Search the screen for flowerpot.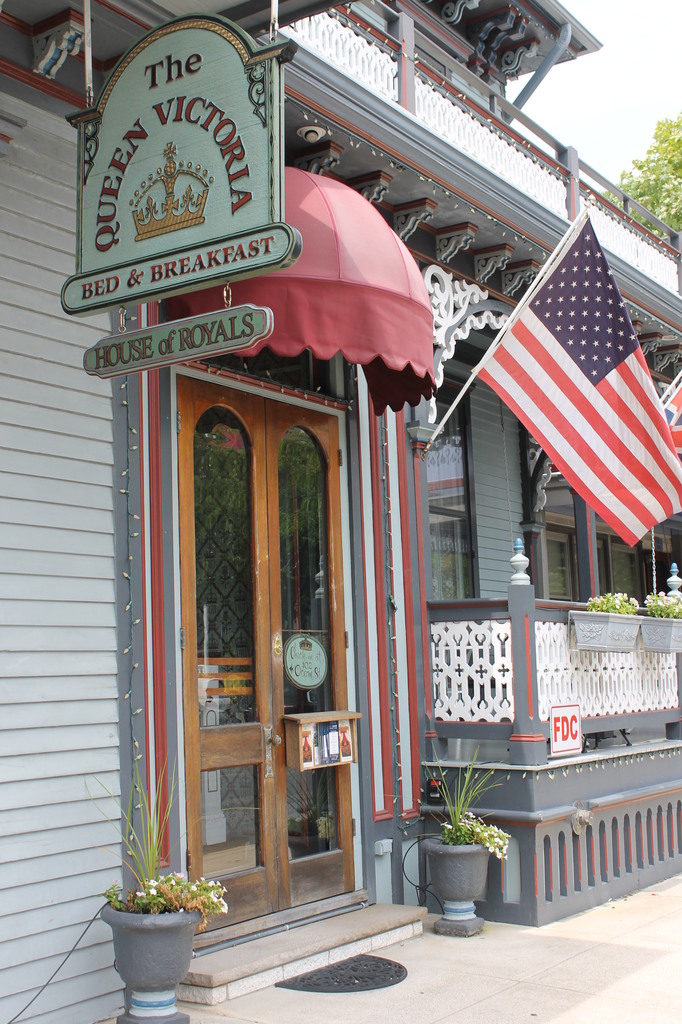
Found at rect(636, 616, 681, 653).
